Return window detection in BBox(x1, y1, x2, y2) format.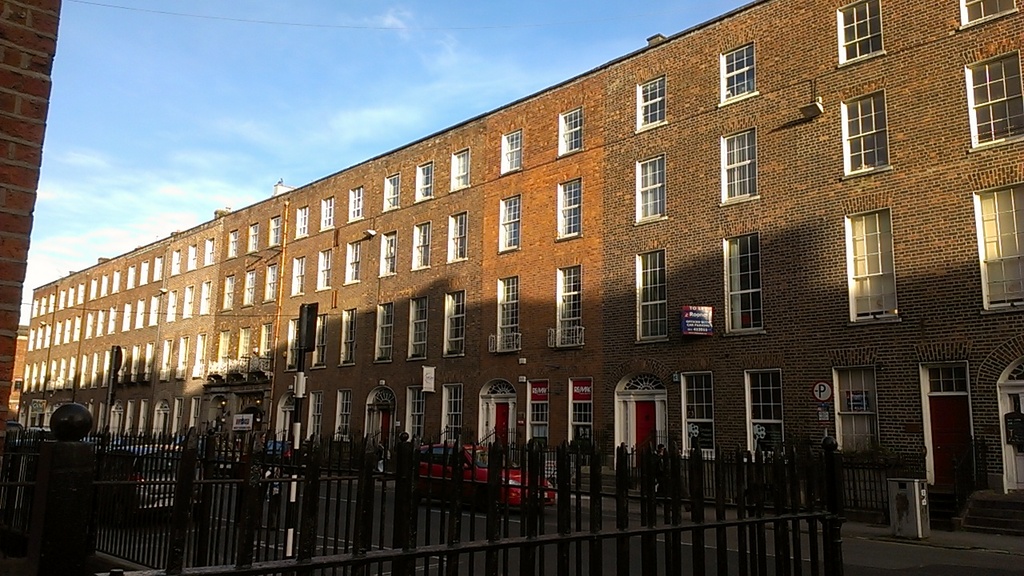
BBox(548, 256, 597, 349).
